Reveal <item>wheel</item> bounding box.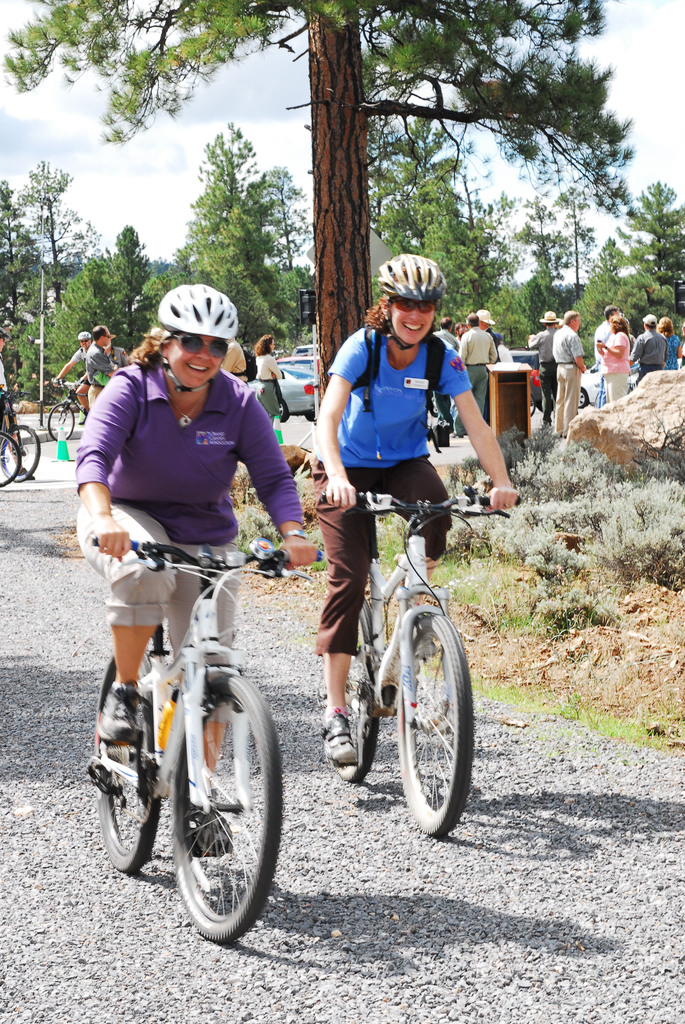
Revealed: 90:629:163:874.
